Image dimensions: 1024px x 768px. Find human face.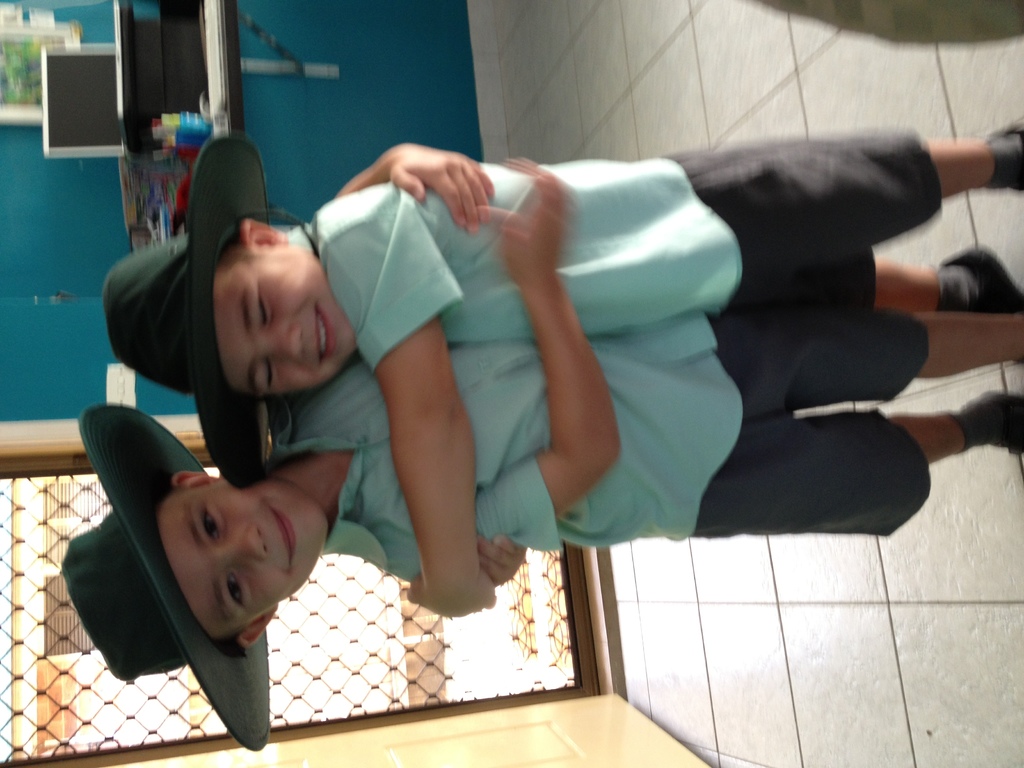
box(211, 243, 353, 396).
